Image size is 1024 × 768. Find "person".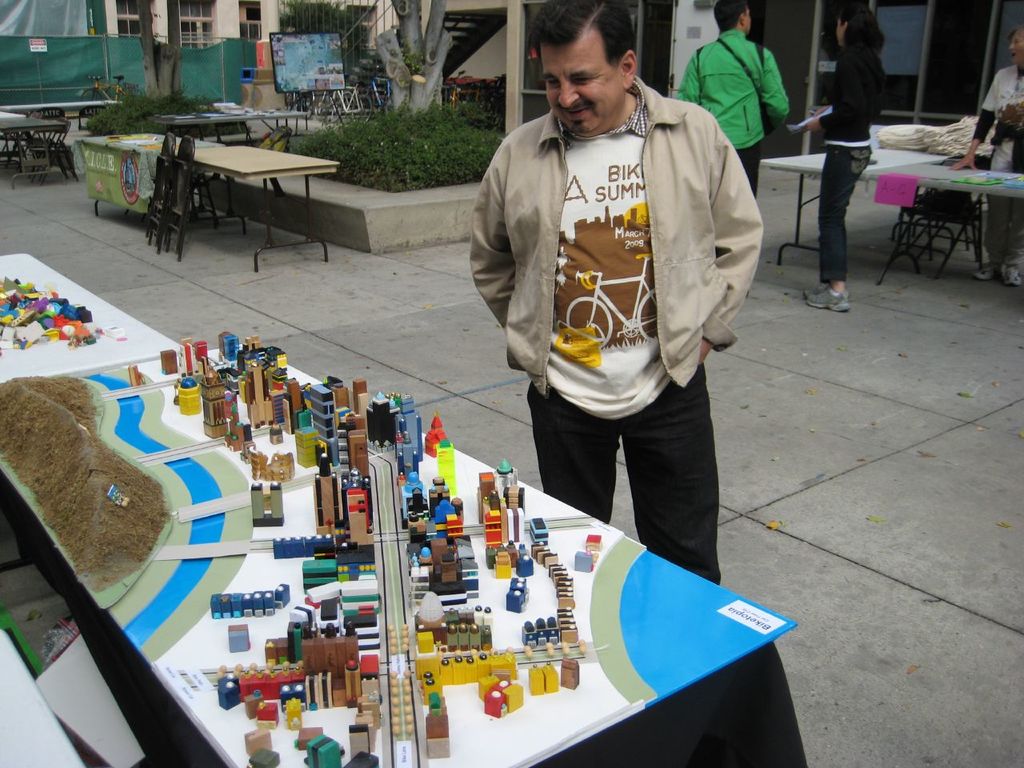
462/0/766/635.
